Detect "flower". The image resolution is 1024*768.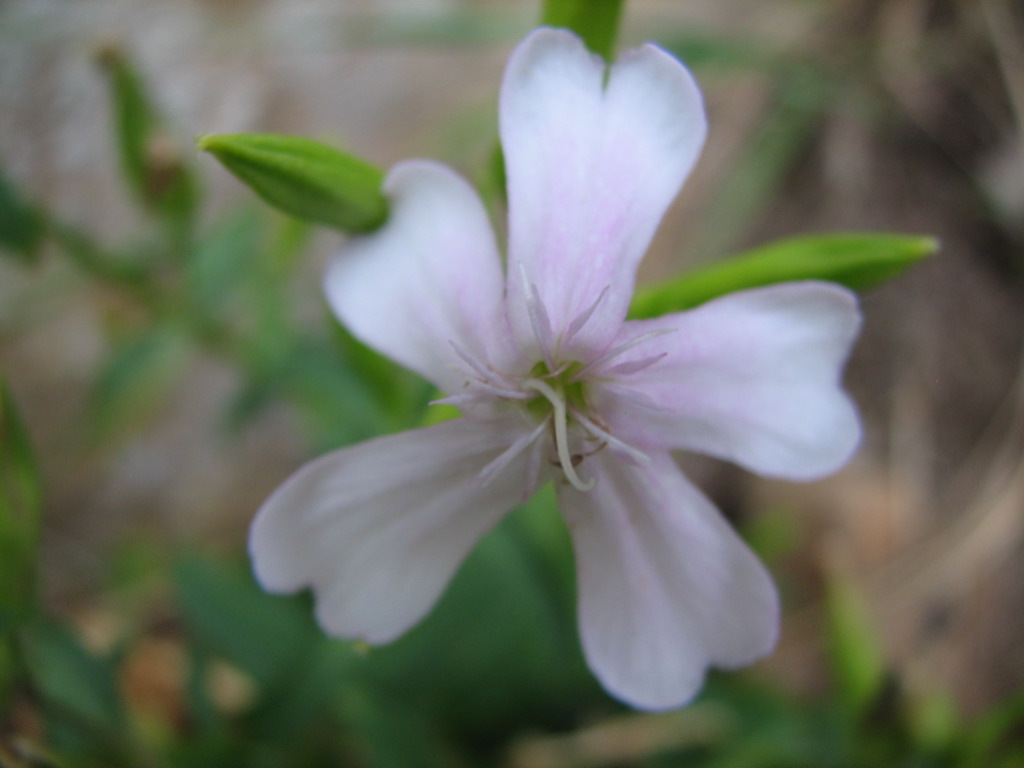
rect(200, 25, 811, 739).
